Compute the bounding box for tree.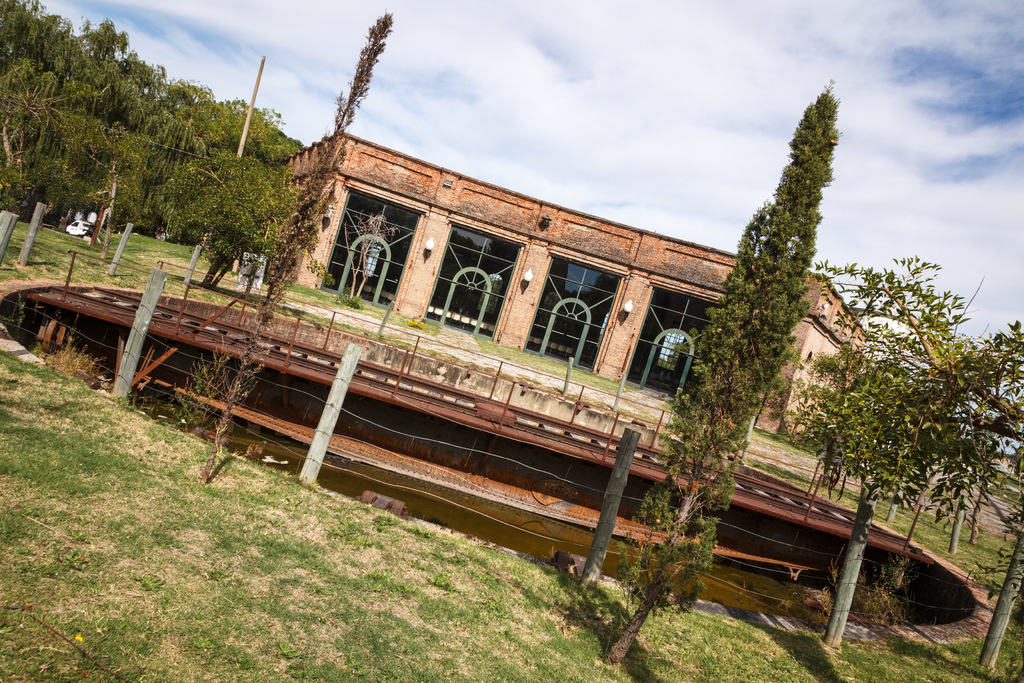
(611,72,846,671).
